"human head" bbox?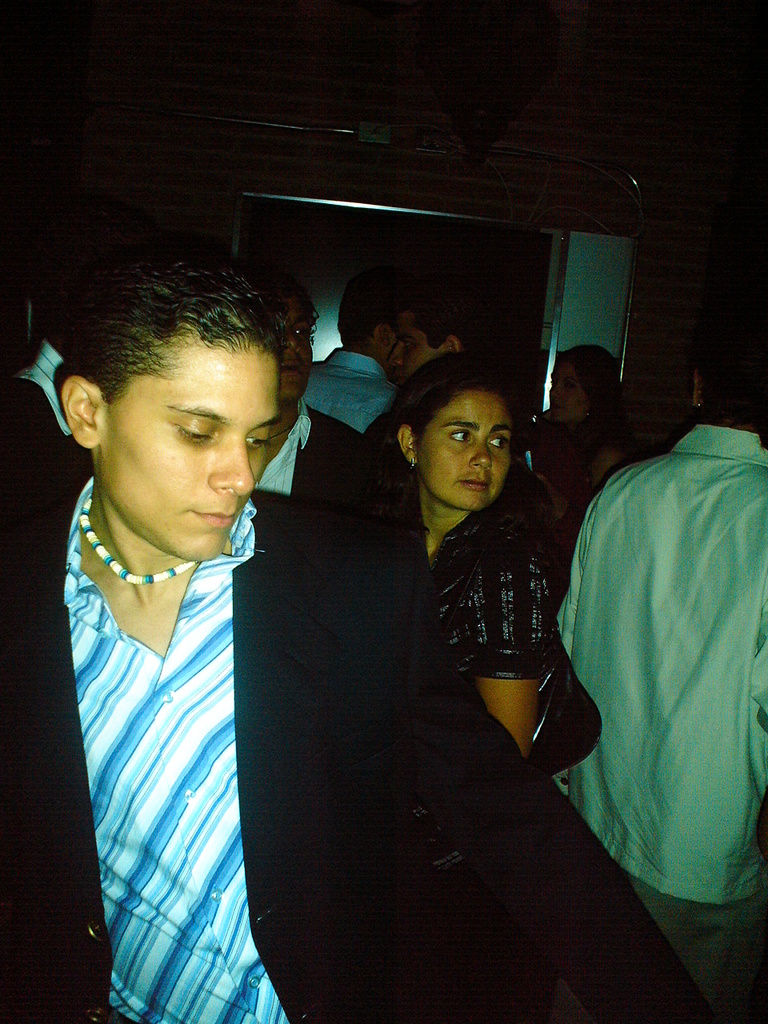
detection(59, 255, 285, 561)
